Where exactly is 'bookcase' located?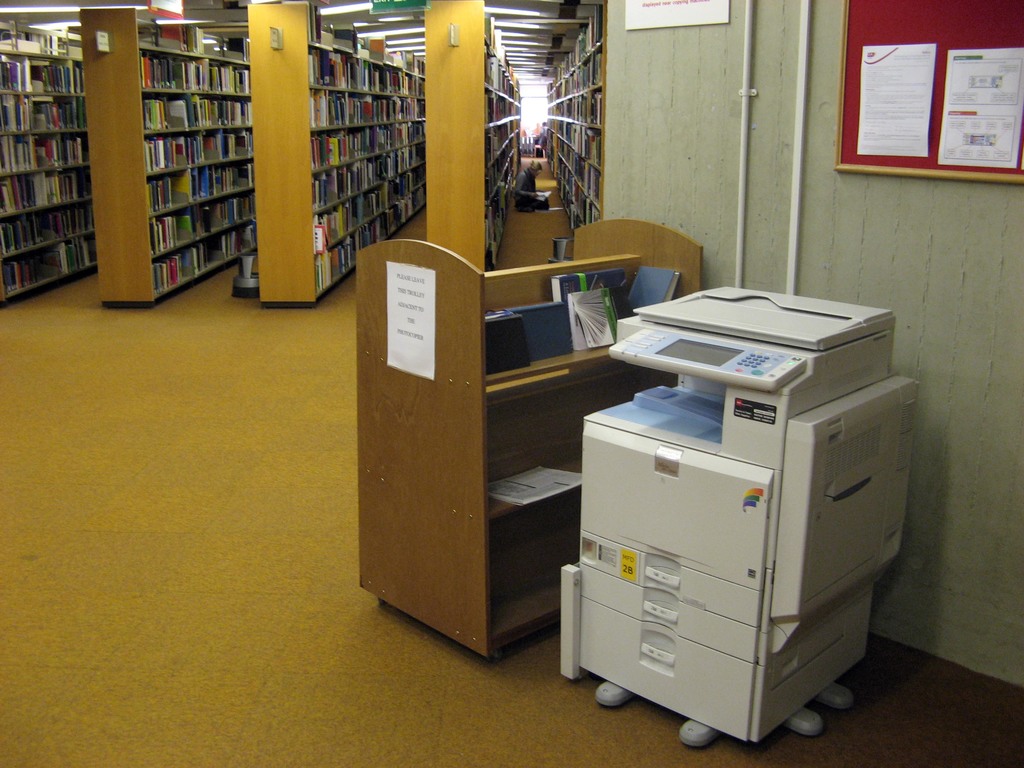
Its bounding box is [left=419, top=0, right=520, bottom=274].
